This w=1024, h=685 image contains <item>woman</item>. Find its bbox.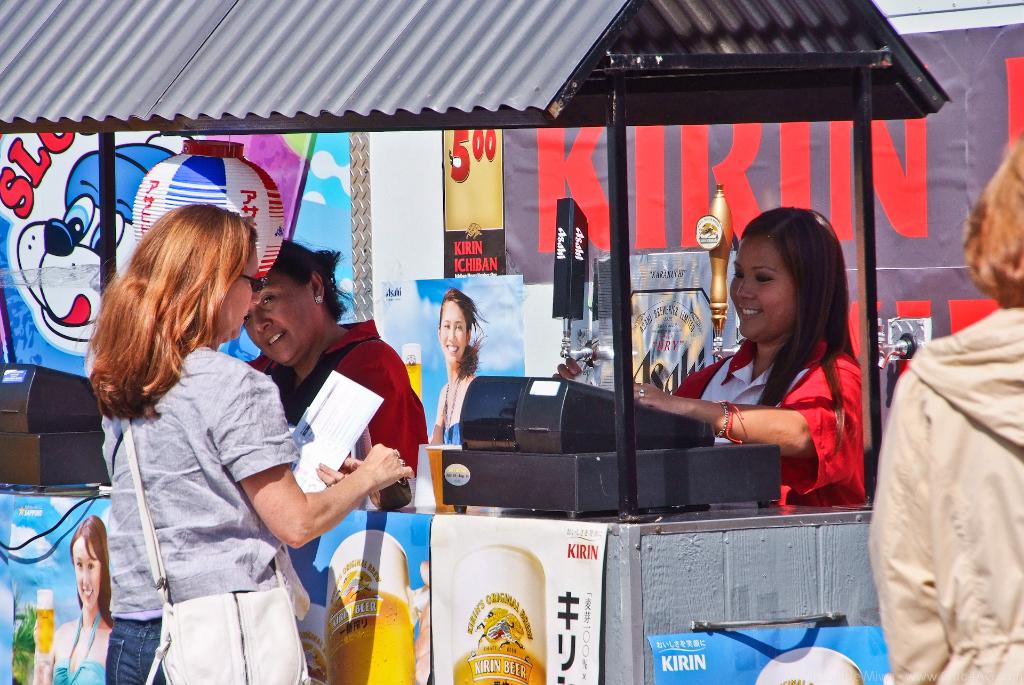
50,518,118,684.
